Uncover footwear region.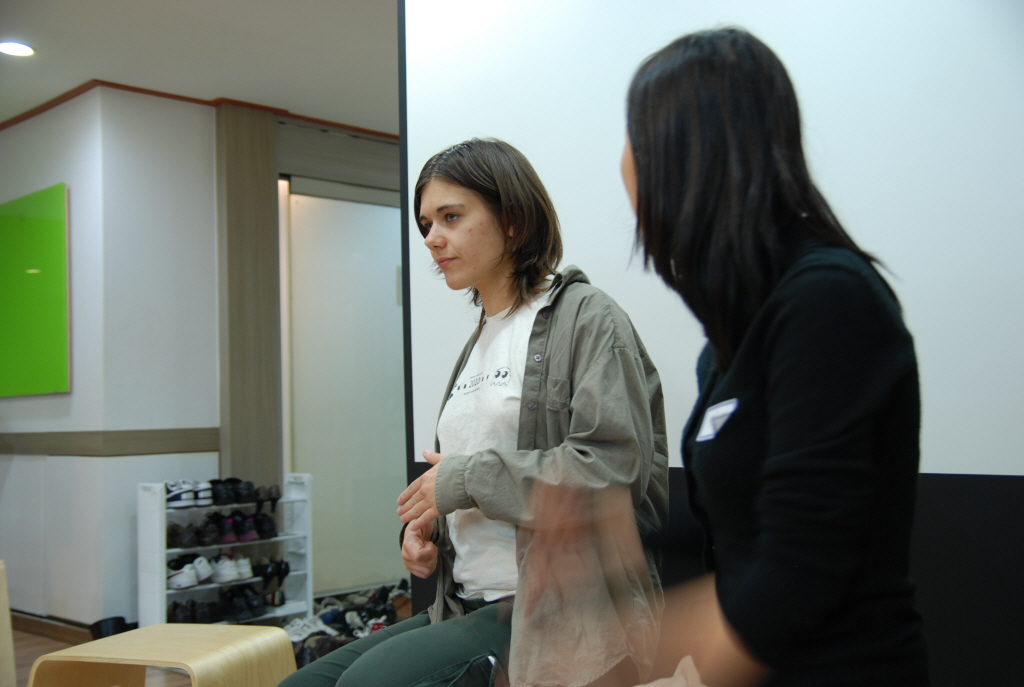
Uncovered: rect(165, 477, 192, 509).
